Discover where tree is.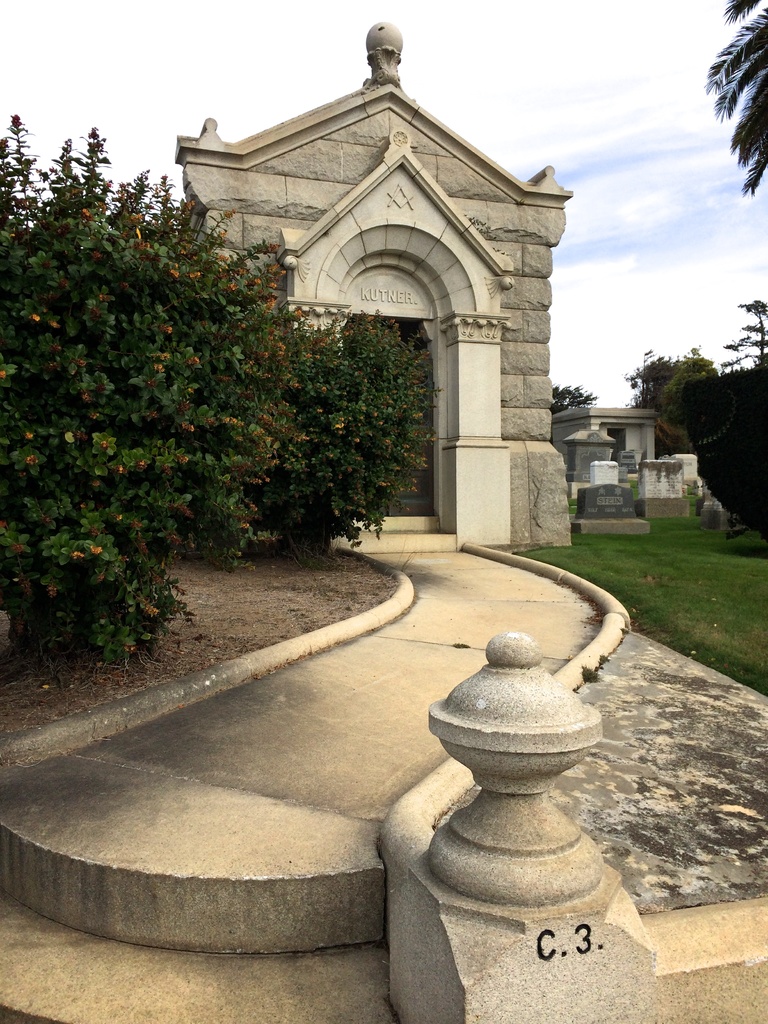
Discovered at {"left": 240, "top": 305, "right": 436, "bottom": 578}.
